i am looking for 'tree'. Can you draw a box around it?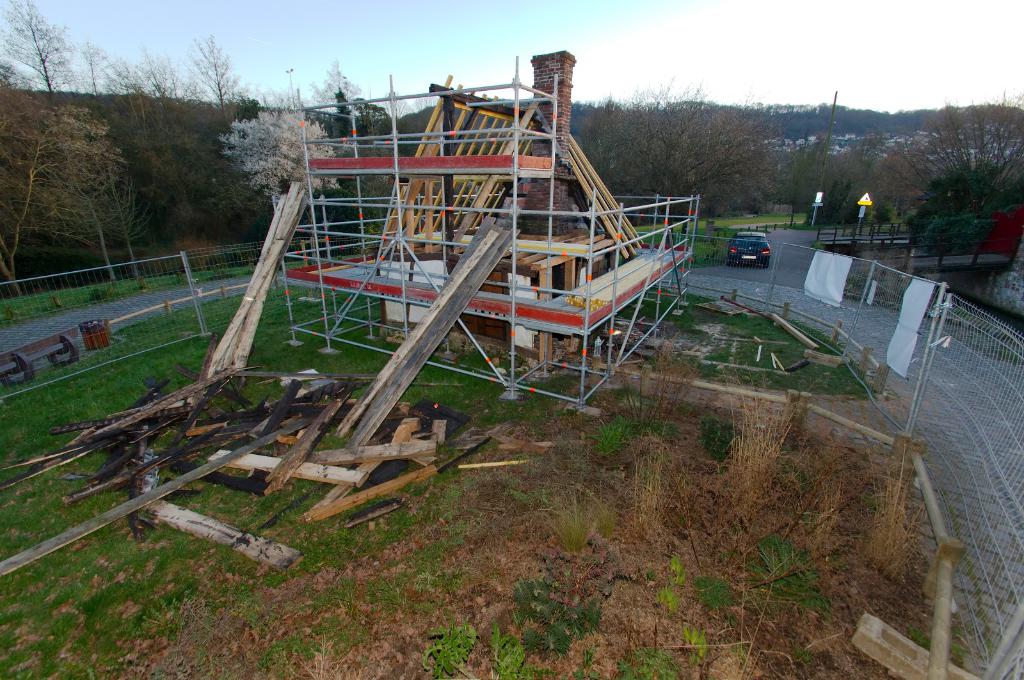
Sure, the bounding box is 582 74 774 219.
